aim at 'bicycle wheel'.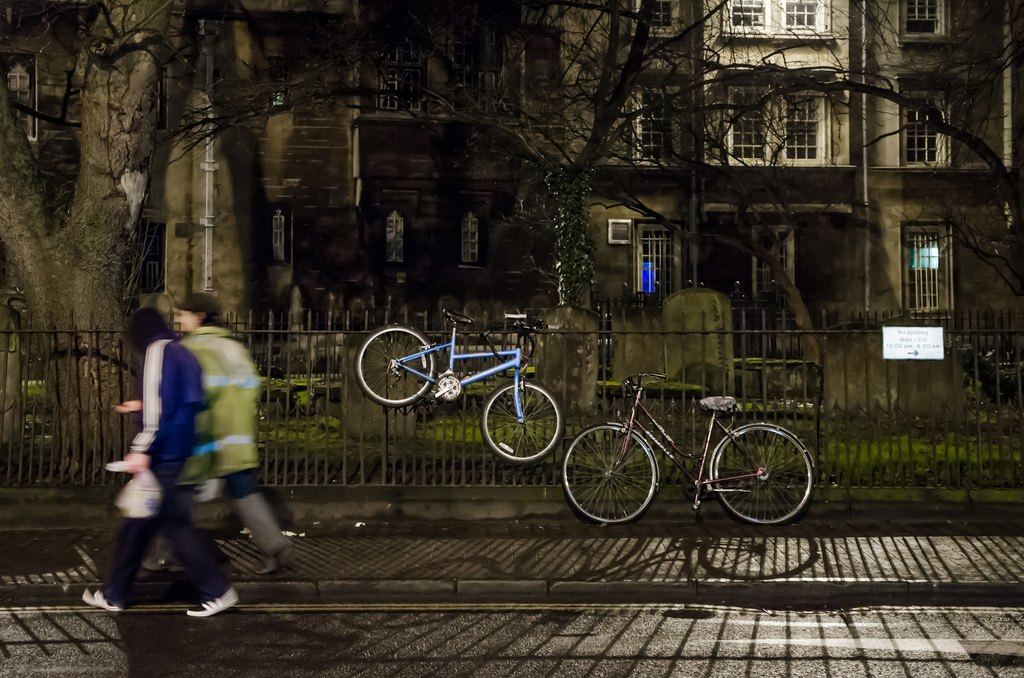
Aimed at <box>553,420,660,535</box>.
